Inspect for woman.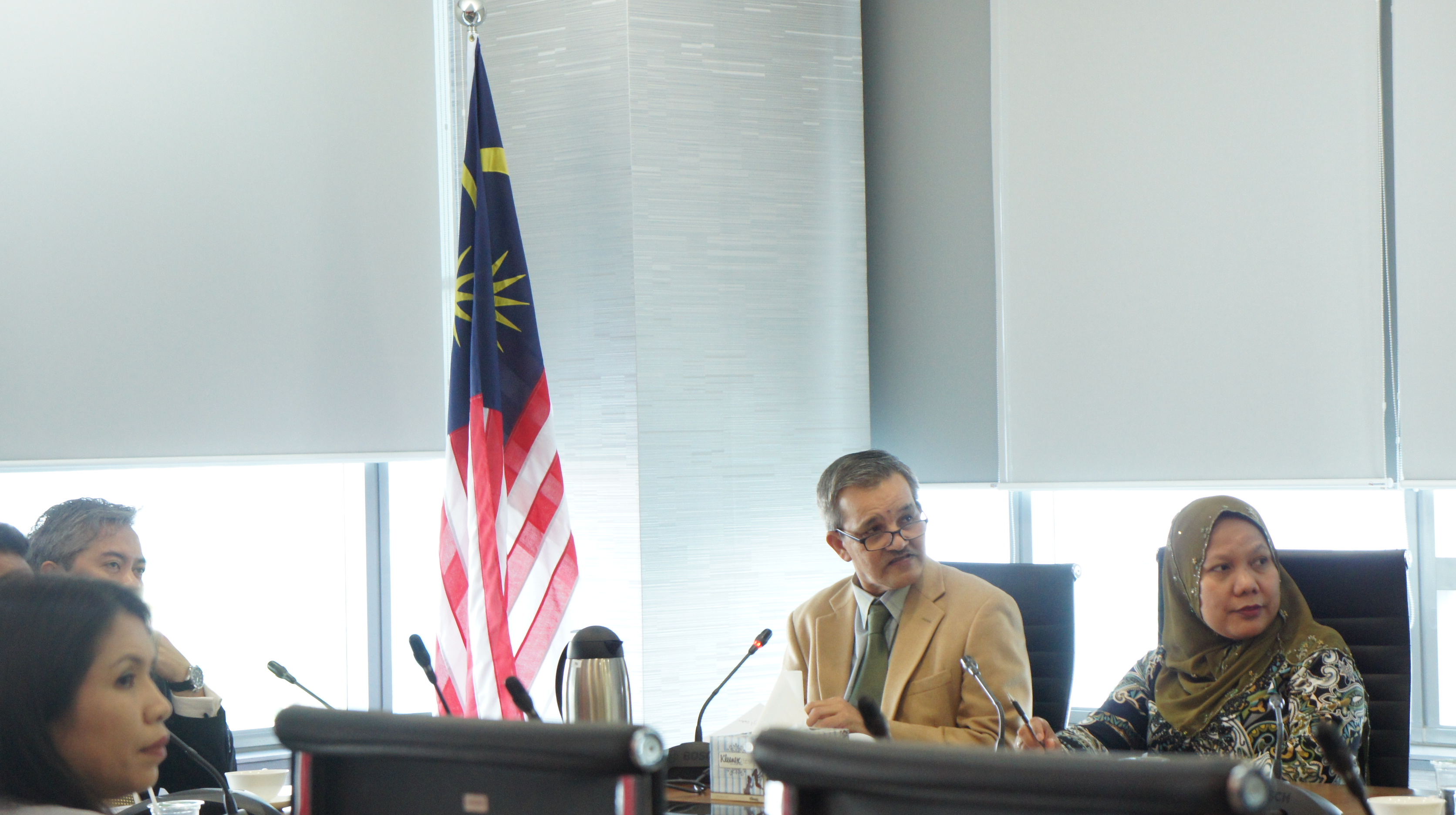
Inspection: x1=0 y1=249 x2=80 y2=354.
